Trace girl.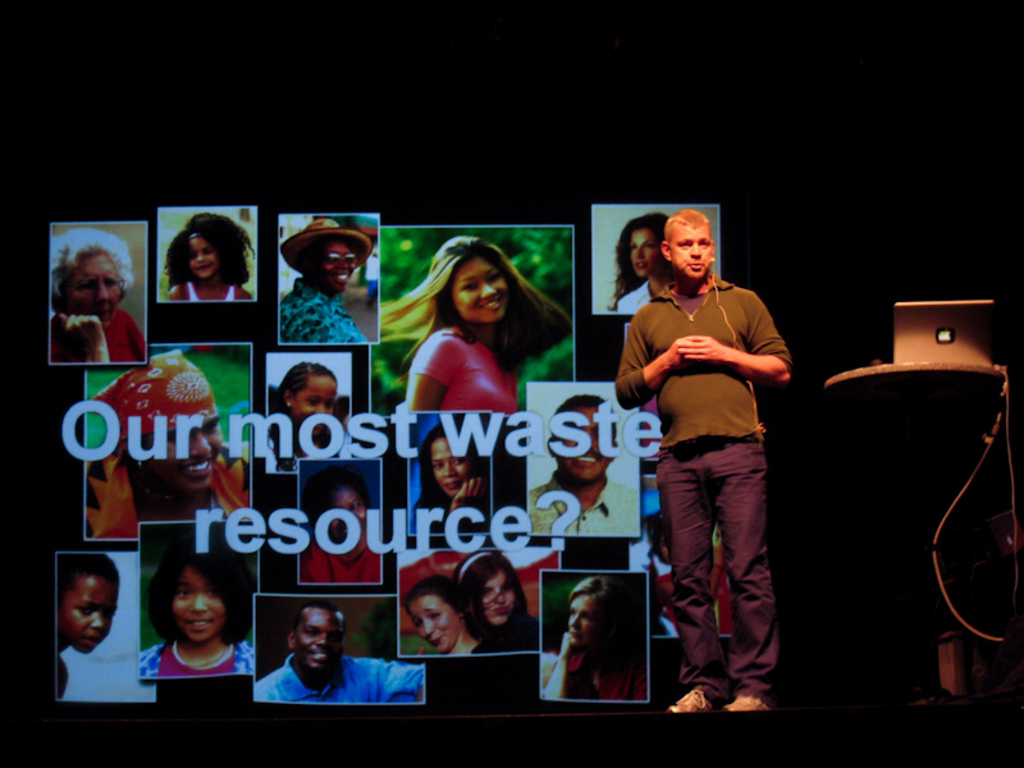
Traced to (159,212,257,298).
